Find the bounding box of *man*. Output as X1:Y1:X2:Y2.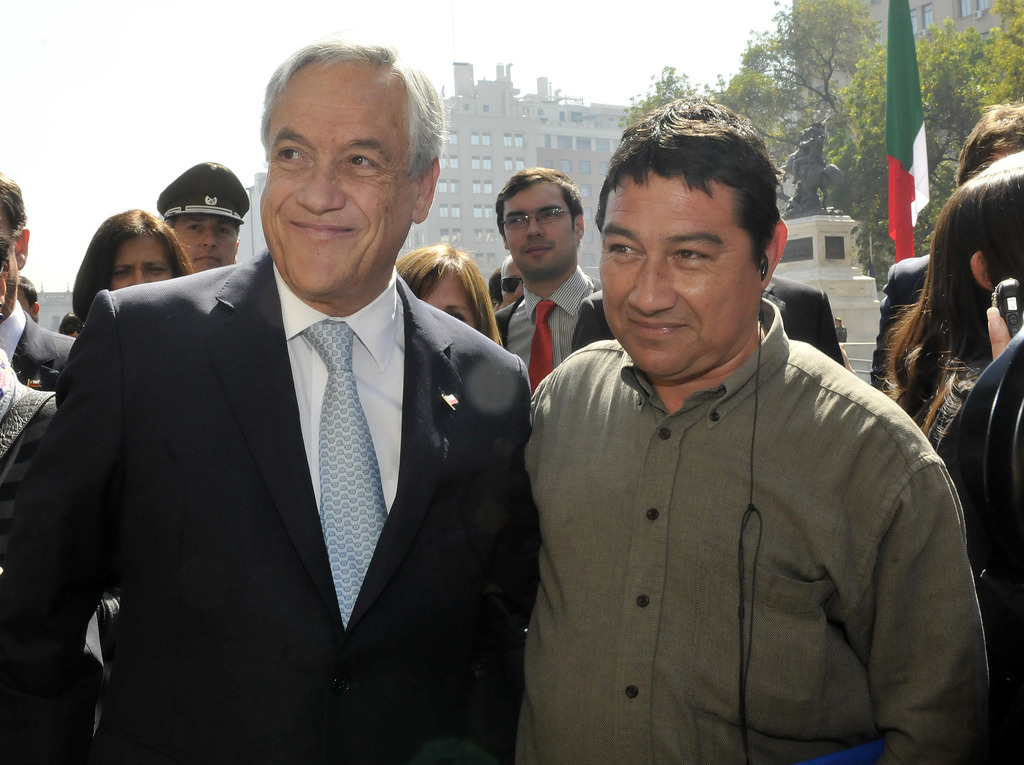
876:101:1023:393.
